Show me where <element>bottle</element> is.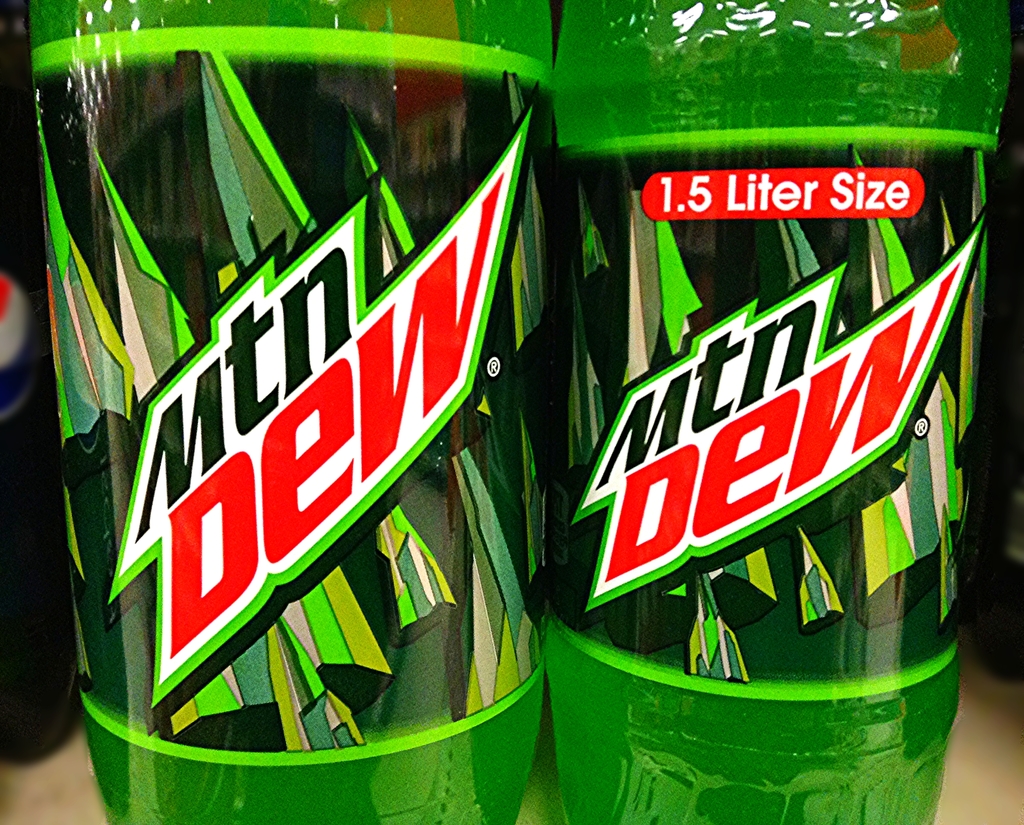
<element>bottle</element> is at rect(26, 0, 547, 824).
